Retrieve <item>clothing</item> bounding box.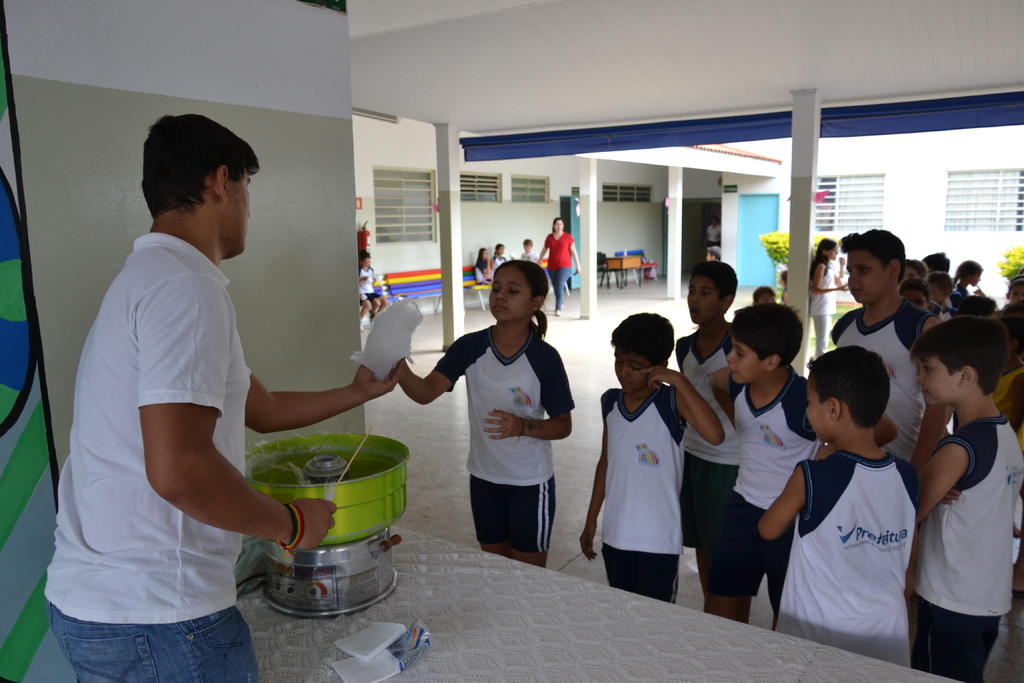
Bounding box: {"x1": 771, "y1": 448, "x2": 923, "y2": 670}.
